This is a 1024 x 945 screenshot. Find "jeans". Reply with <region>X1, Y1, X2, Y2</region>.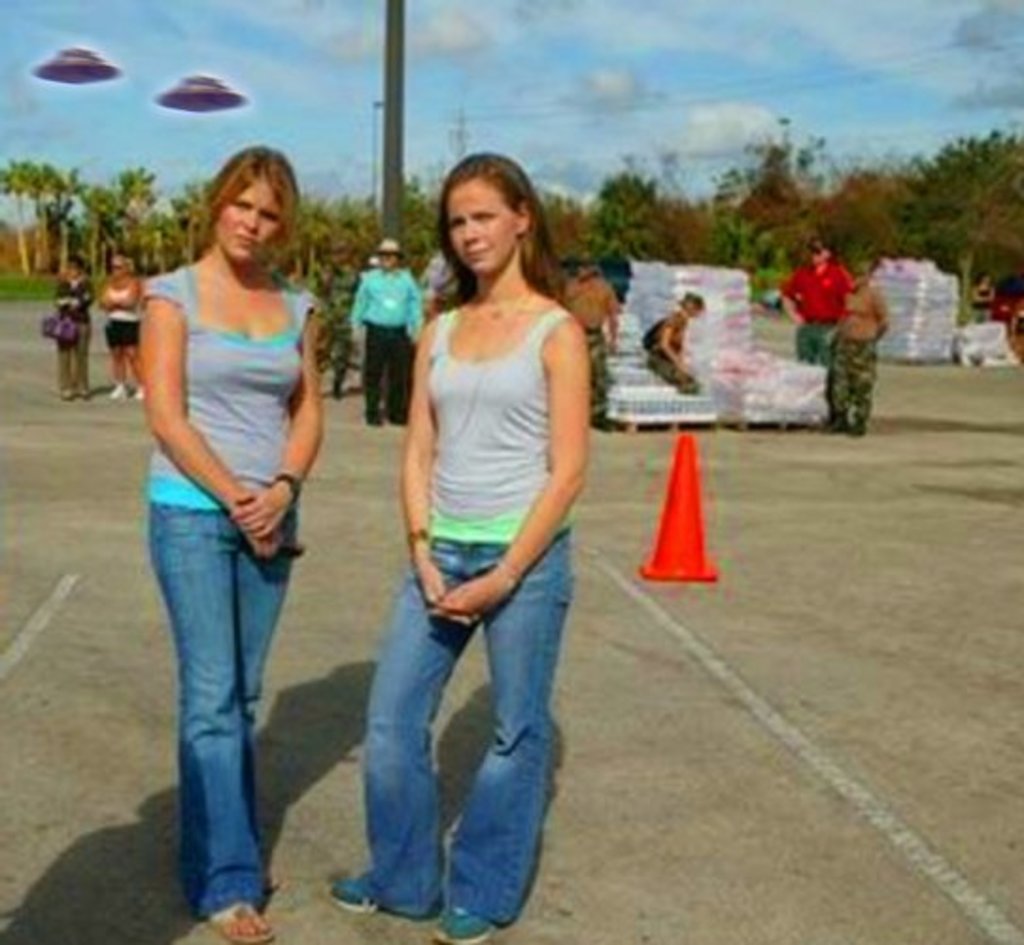
<region>142, 495, 302, 919</region>.
